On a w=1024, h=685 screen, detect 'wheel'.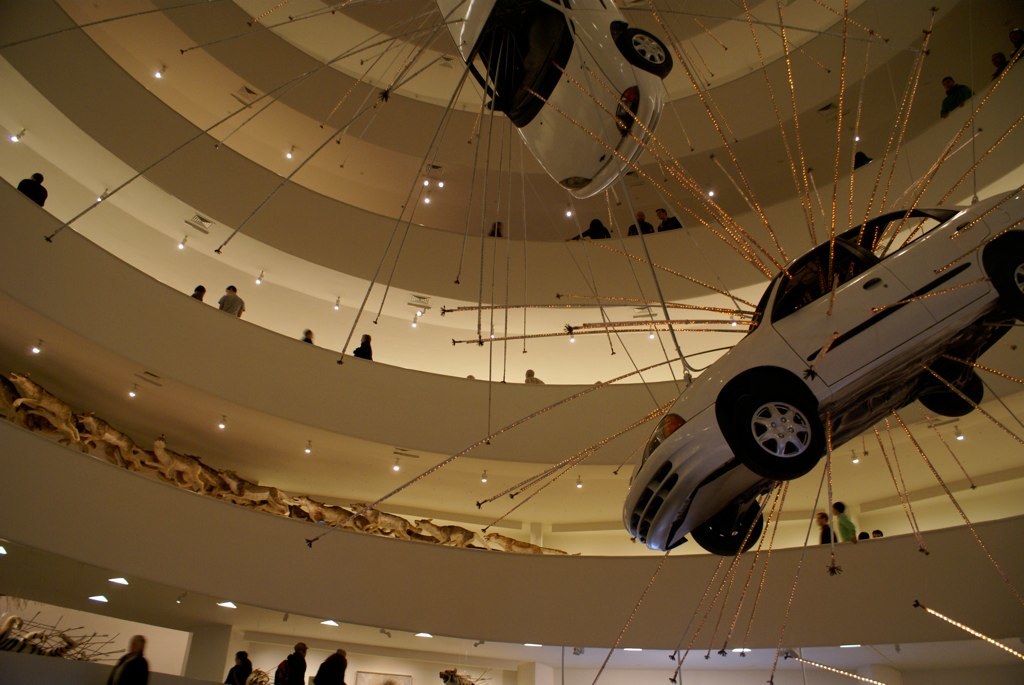
detection(616, 26, 674, 76).
